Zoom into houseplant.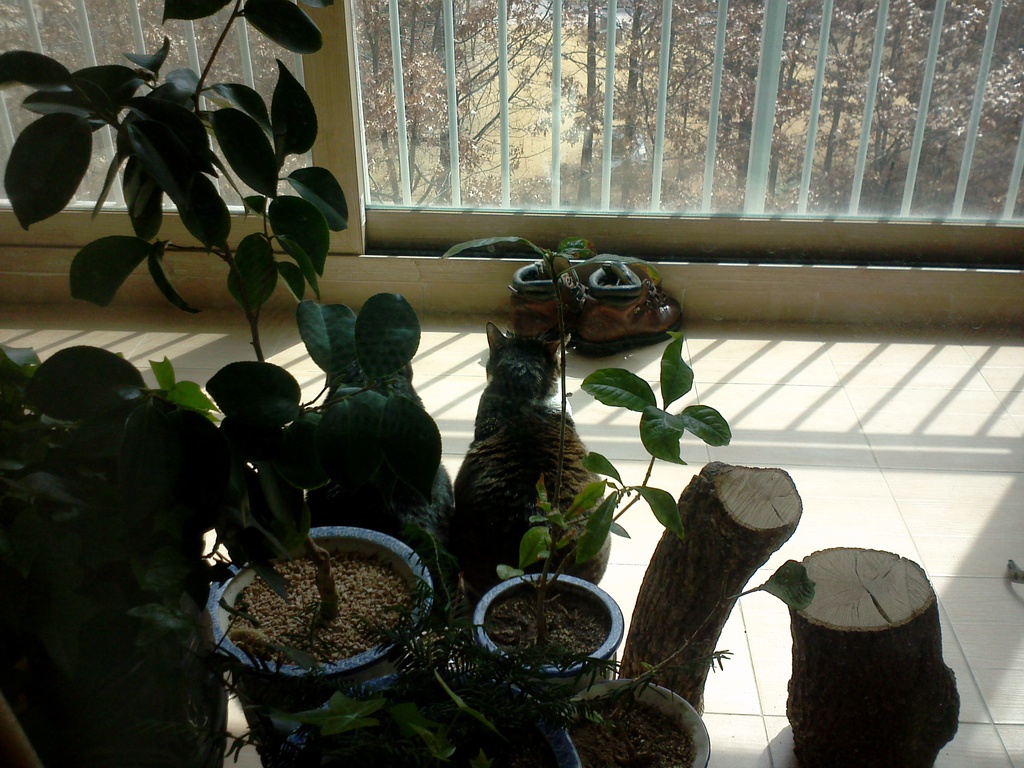
Zoom target: box(457, 240, 736, 767).
